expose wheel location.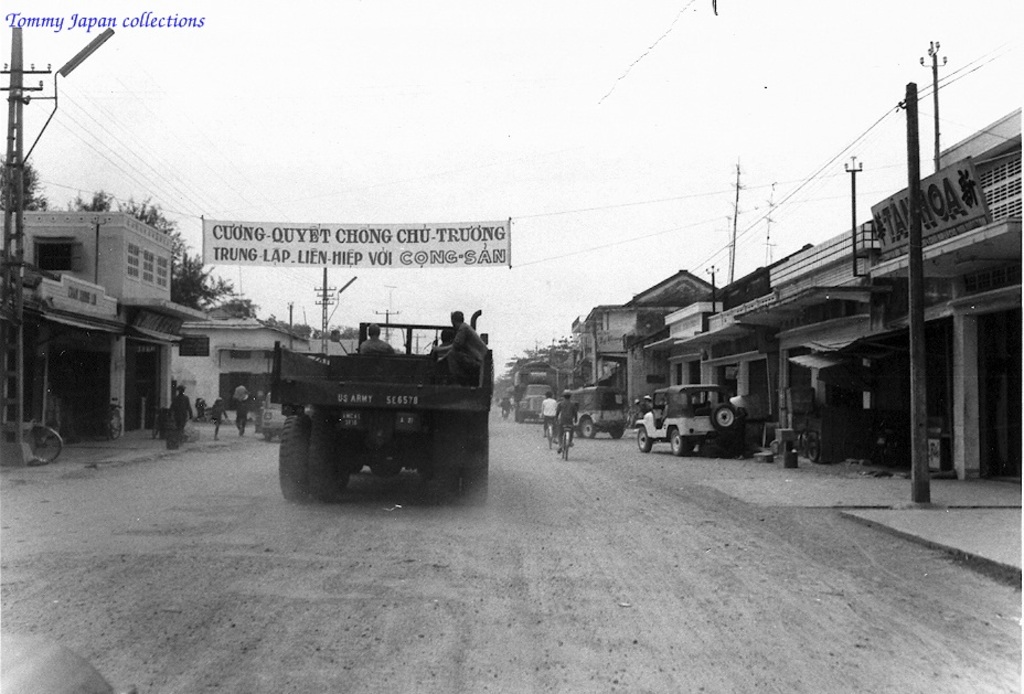
Exposed at region(558, 446, 565, 460).
